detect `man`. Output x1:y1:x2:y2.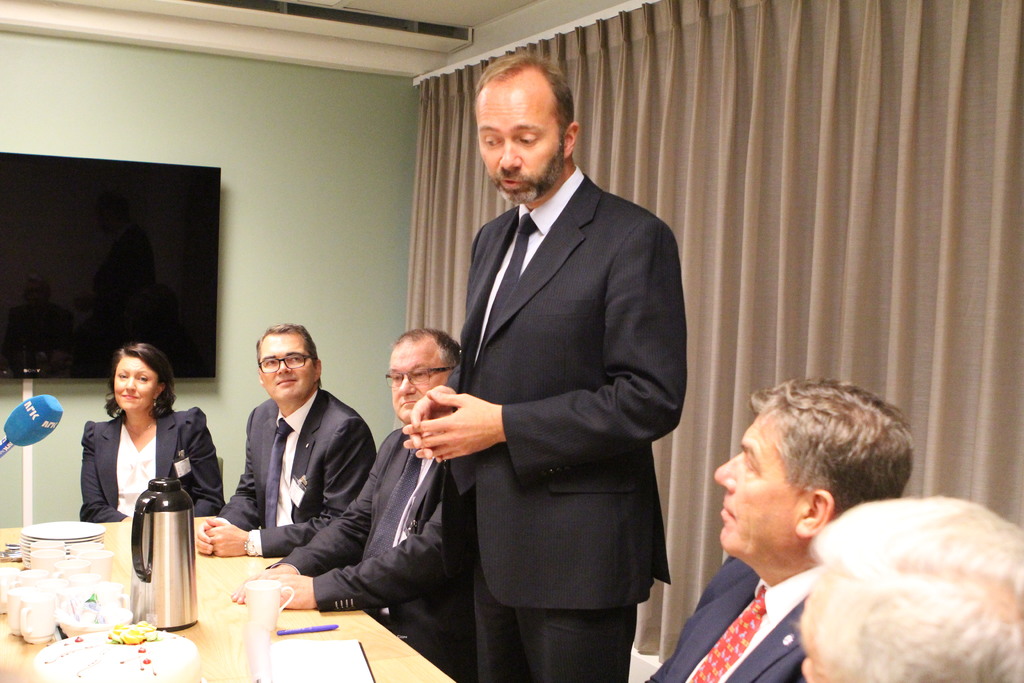
192:322:383:557.
